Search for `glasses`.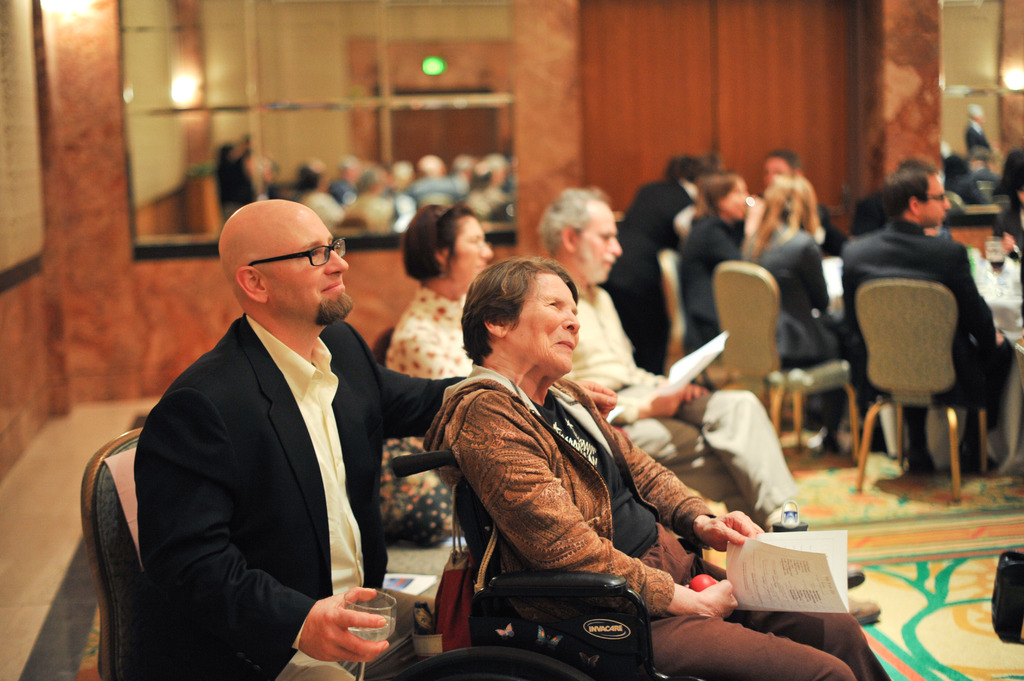
Found at (918,189,946,204).
